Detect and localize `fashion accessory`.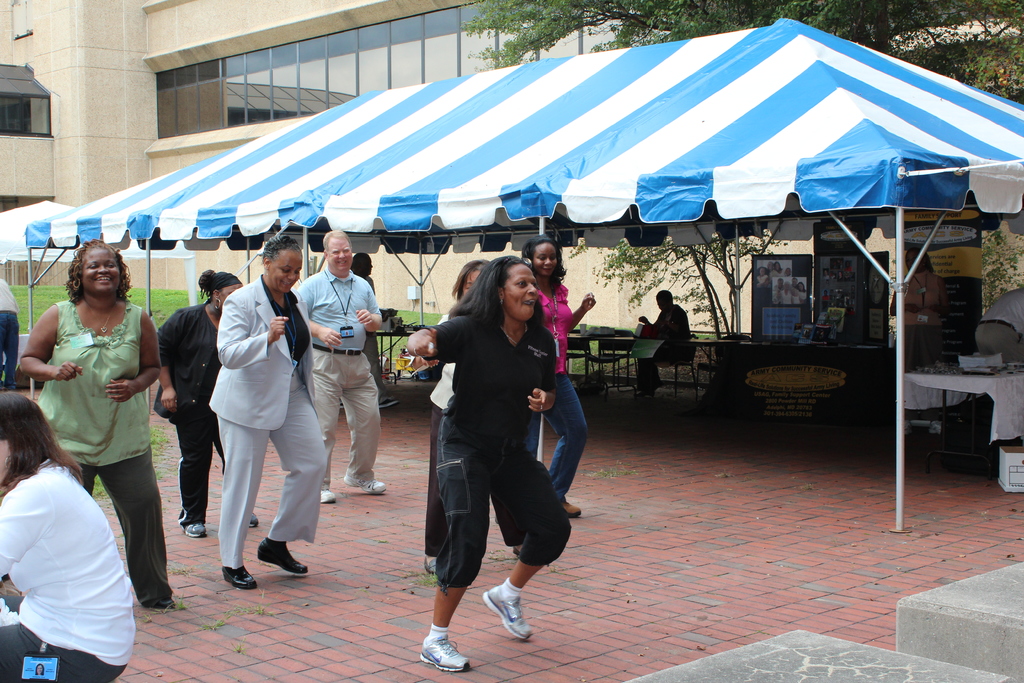
Localized at BBox(559, 493, 585, 519).
